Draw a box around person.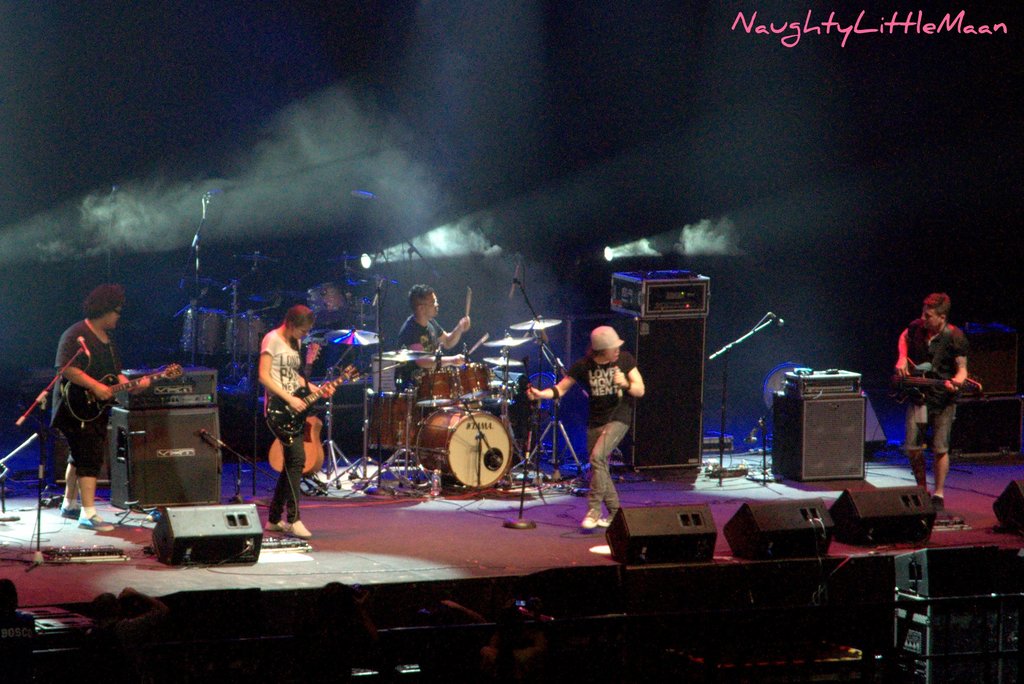
<region>896, 292, 972, 502</region>.
